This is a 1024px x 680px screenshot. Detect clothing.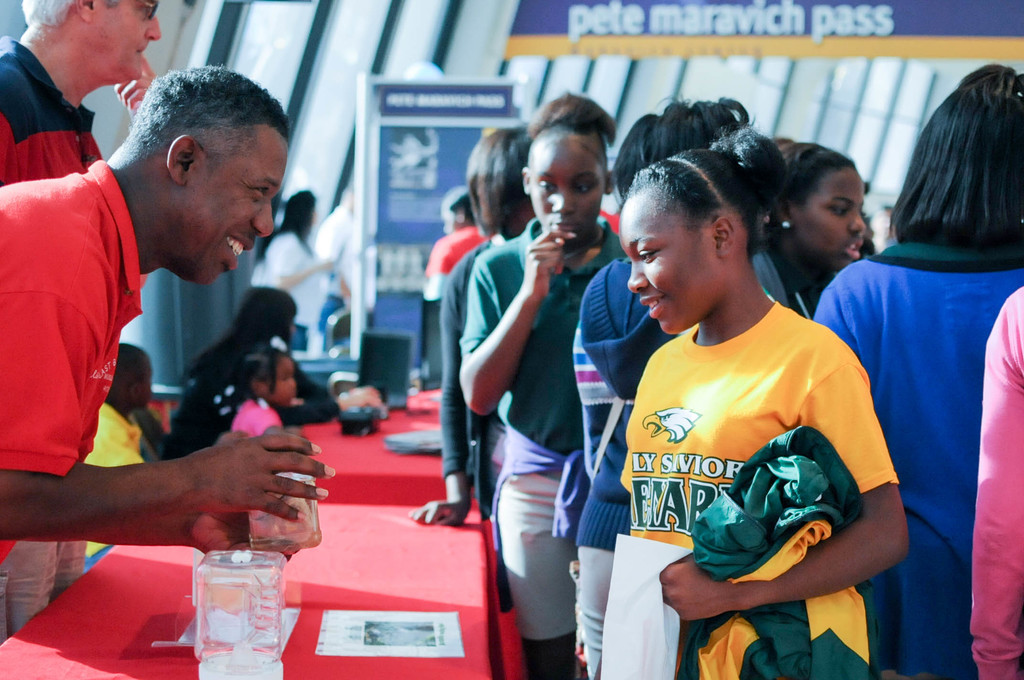
[left=236, top=391, right=280, bottom=442].
